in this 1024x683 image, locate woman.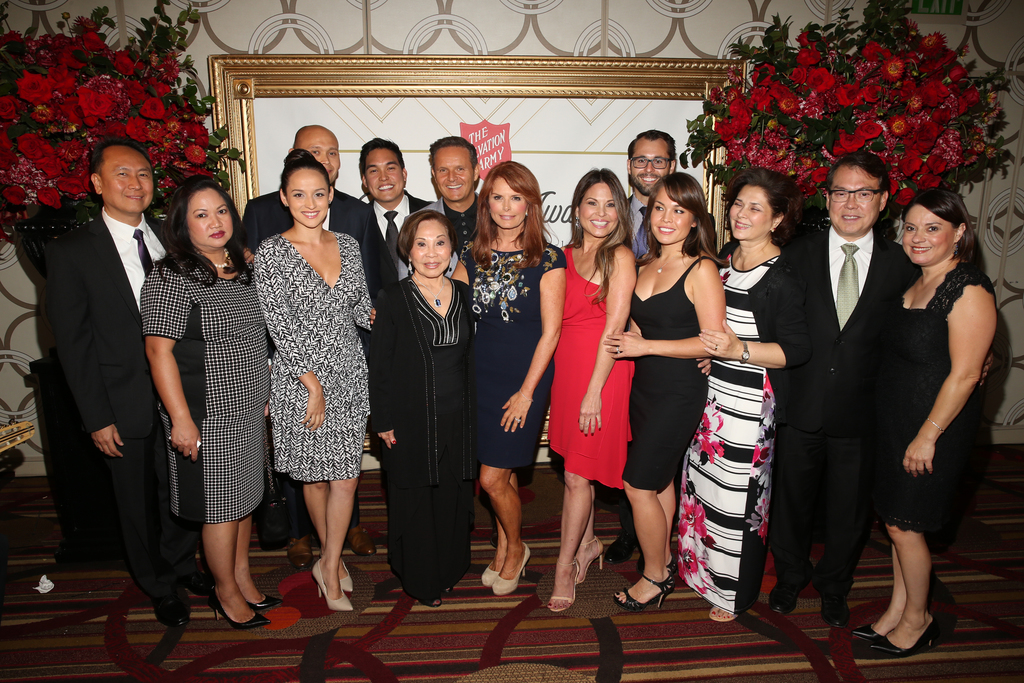
Bounding box: (850, 185, 996, 655).
